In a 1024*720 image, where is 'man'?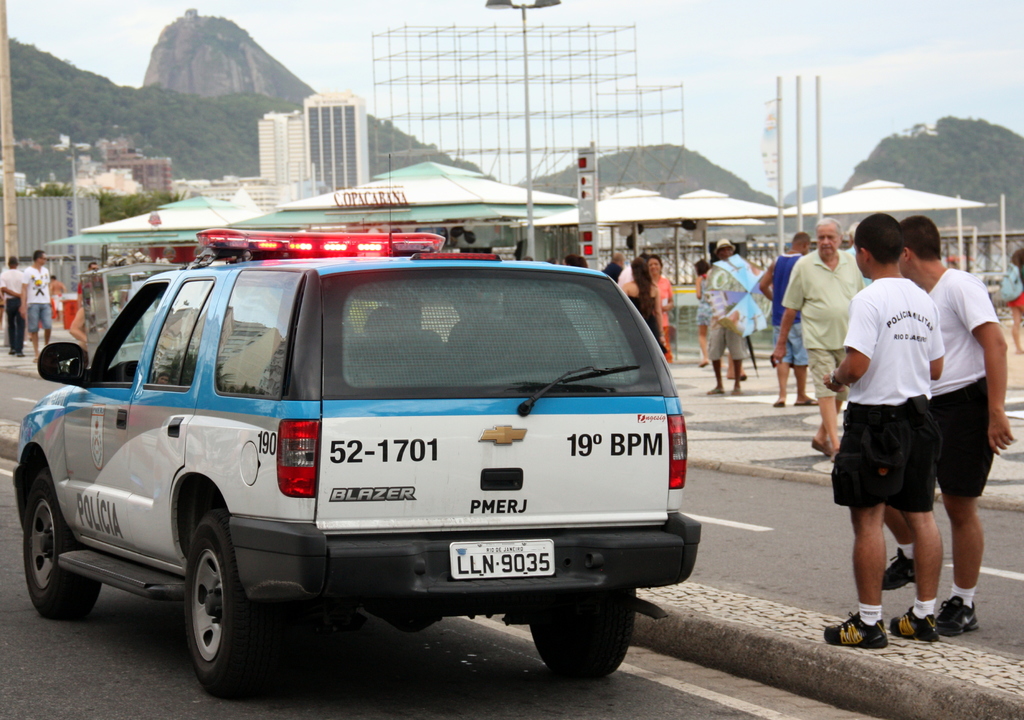
x1=21, y1=252, x2=53, y2=369.
